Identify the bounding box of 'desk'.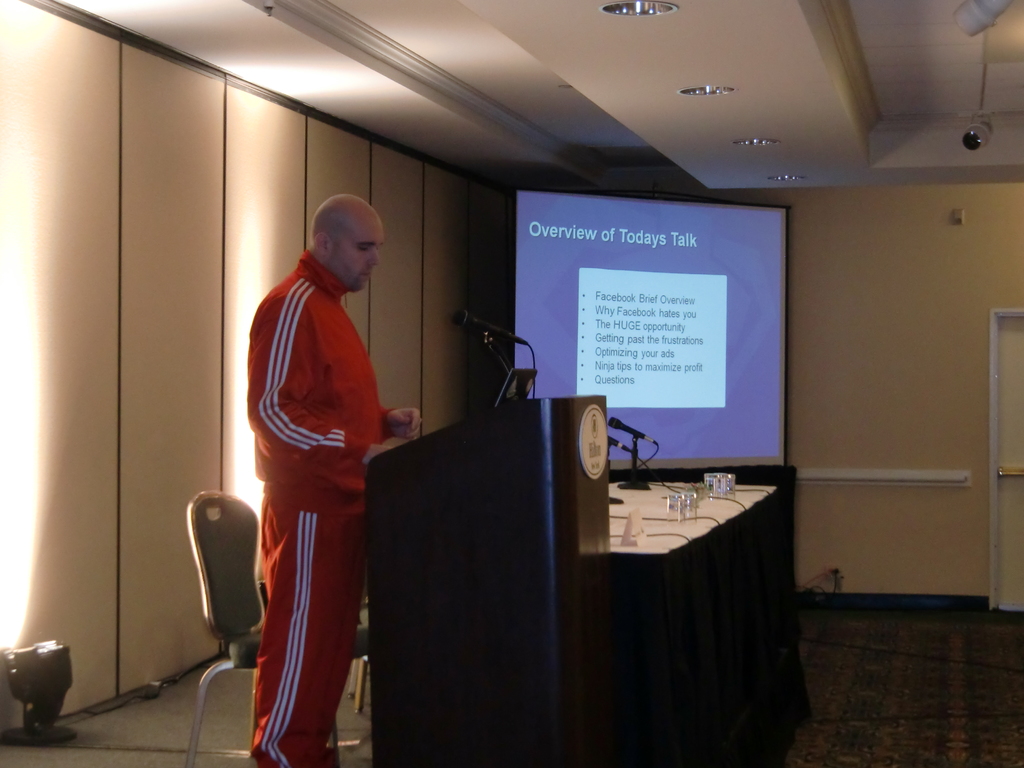
detection(366, 396, 629, 767).
